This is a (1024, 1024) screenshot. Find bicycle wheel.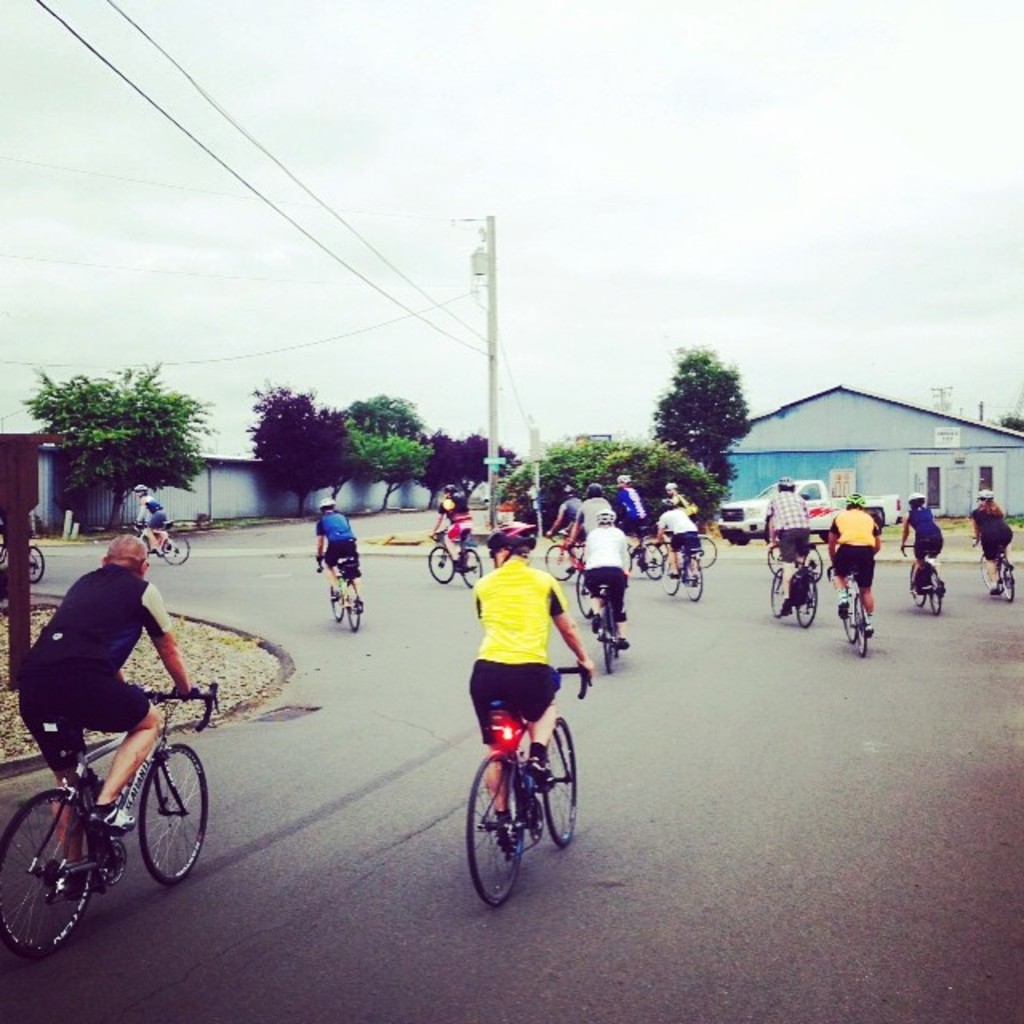
Bounding box: pyautogui.locateOnScreen(576, 570, 589, 621).
